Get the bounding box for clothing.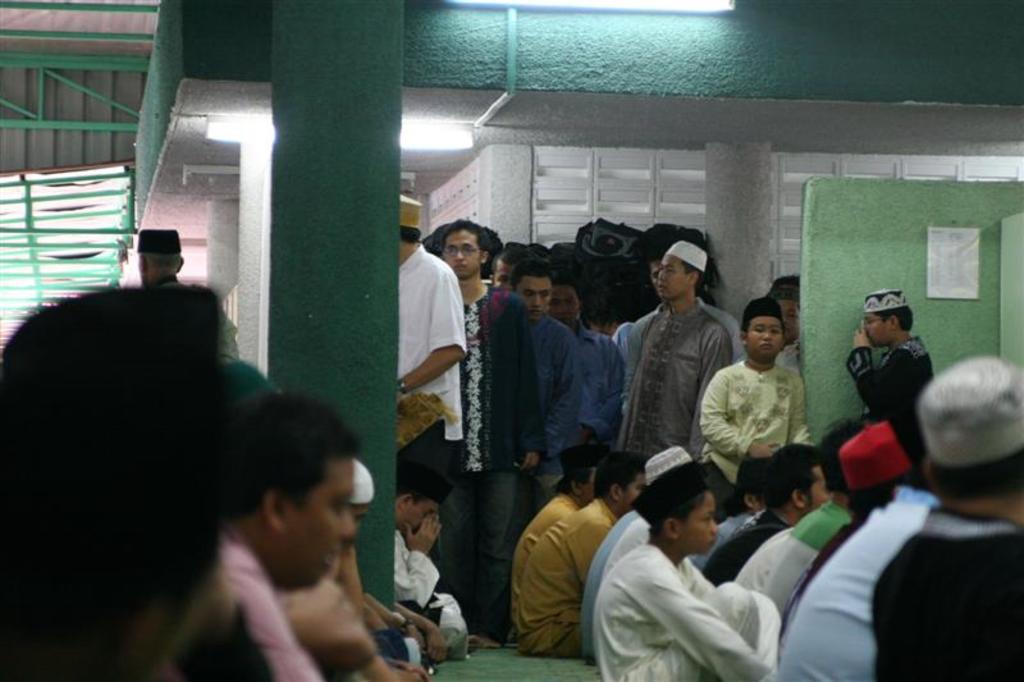
[x1=165, y1=544, x2=319, y2=681].
